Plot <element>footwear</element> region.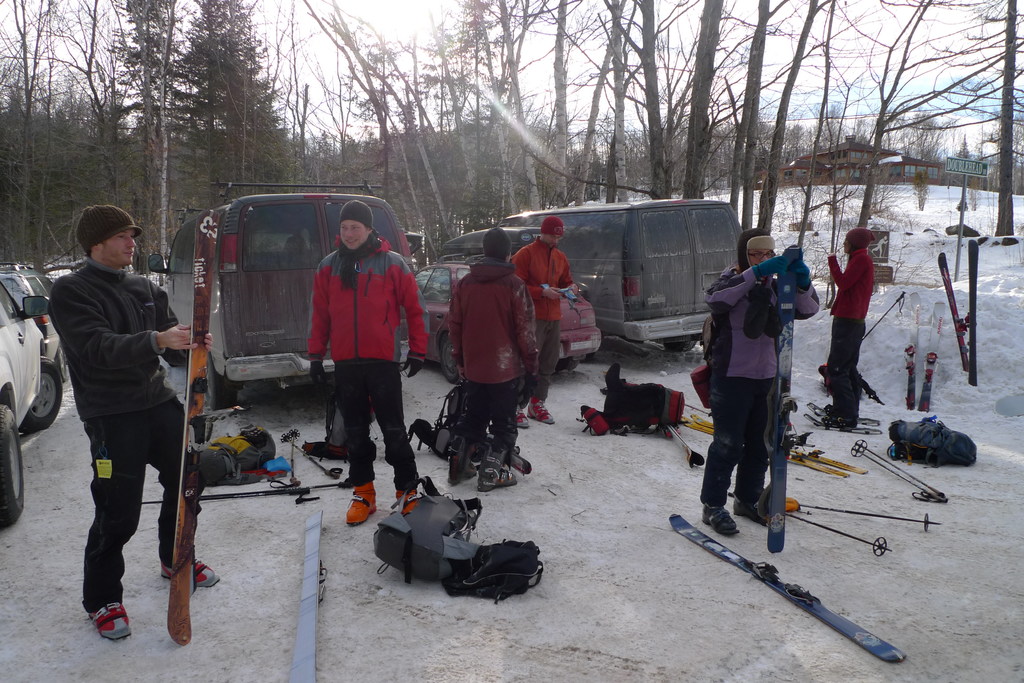
Plotted at 304/438/346/458.
